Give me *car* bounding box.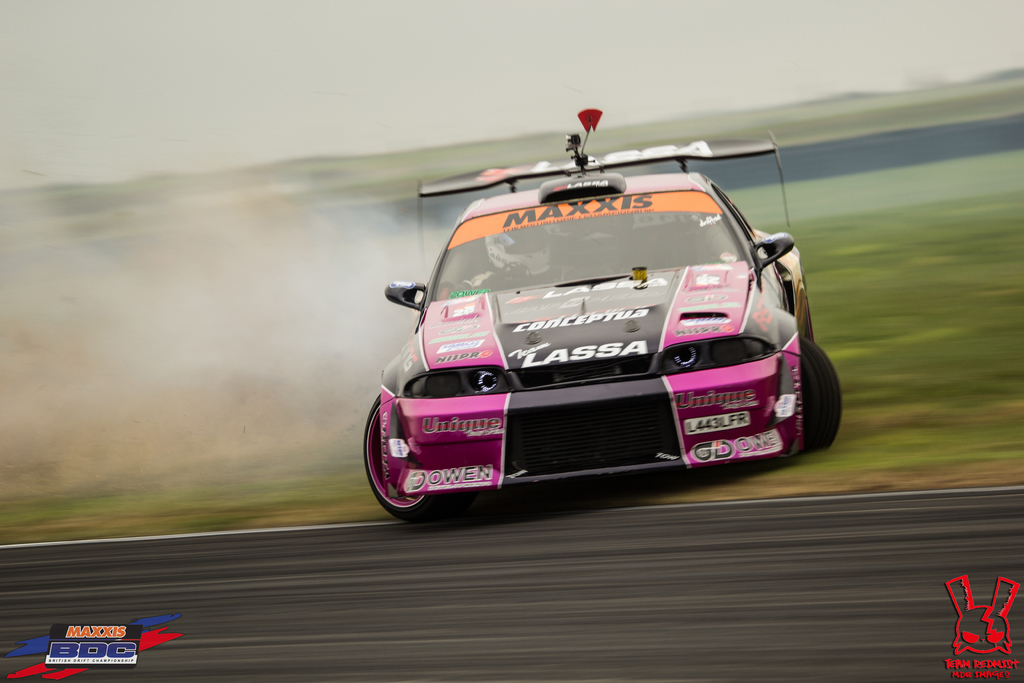
(x1=354, y1=129, x2=842, y2=523).
